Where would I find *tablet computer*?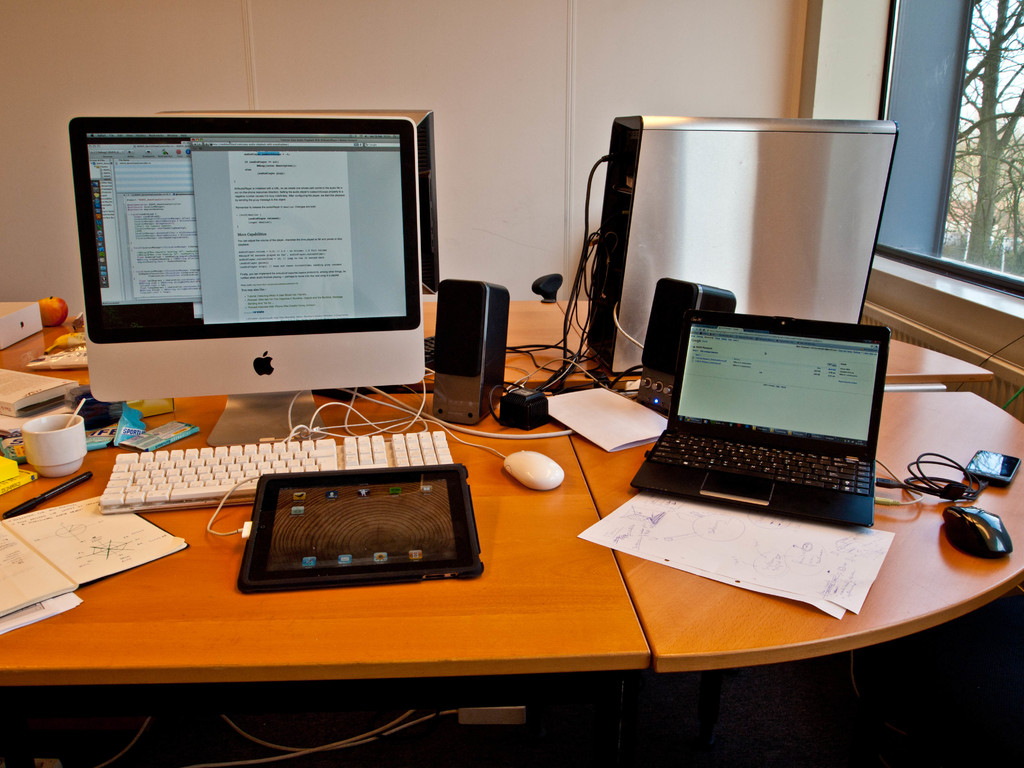
At [236,460,488,589].
